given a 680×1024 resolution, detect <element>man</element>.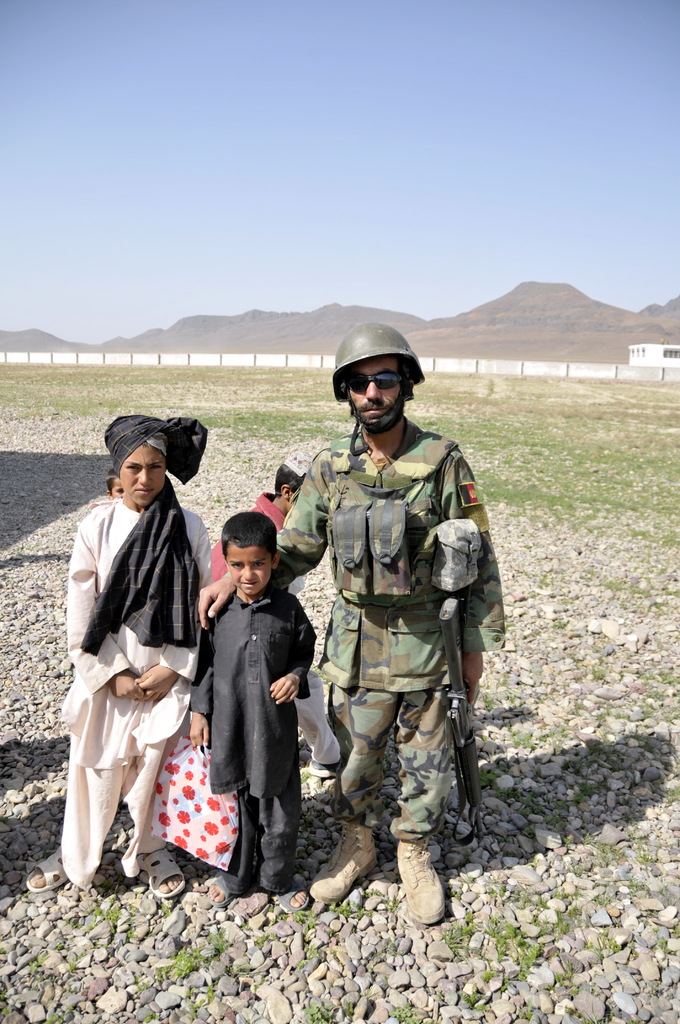
Rect(280, 303, 498, 939).
